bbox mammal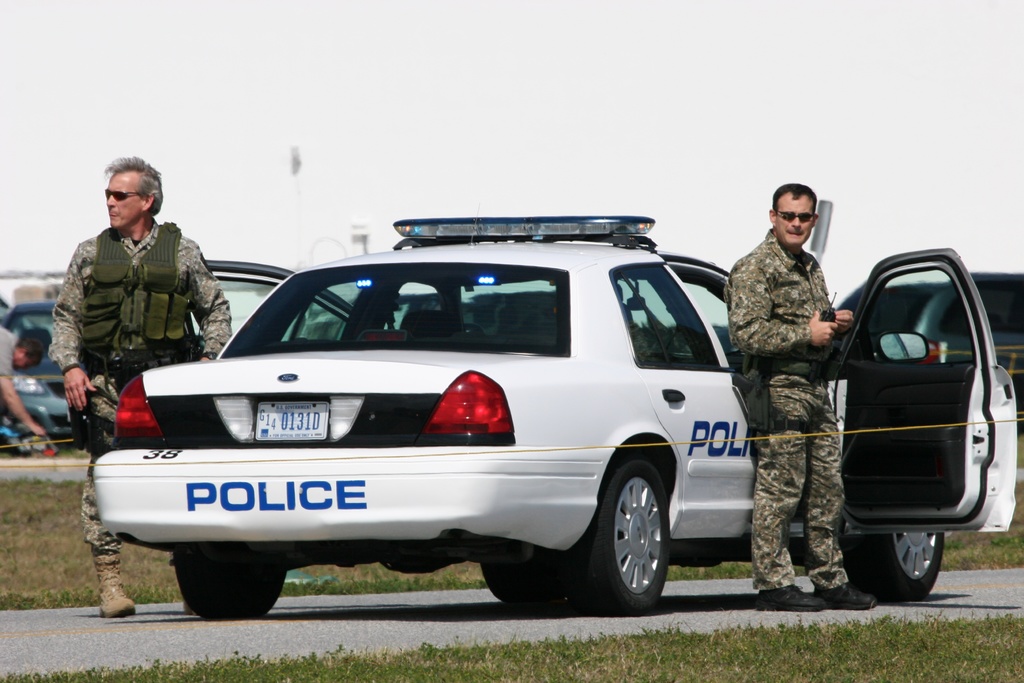
box=[0, 324, 47, 436]
